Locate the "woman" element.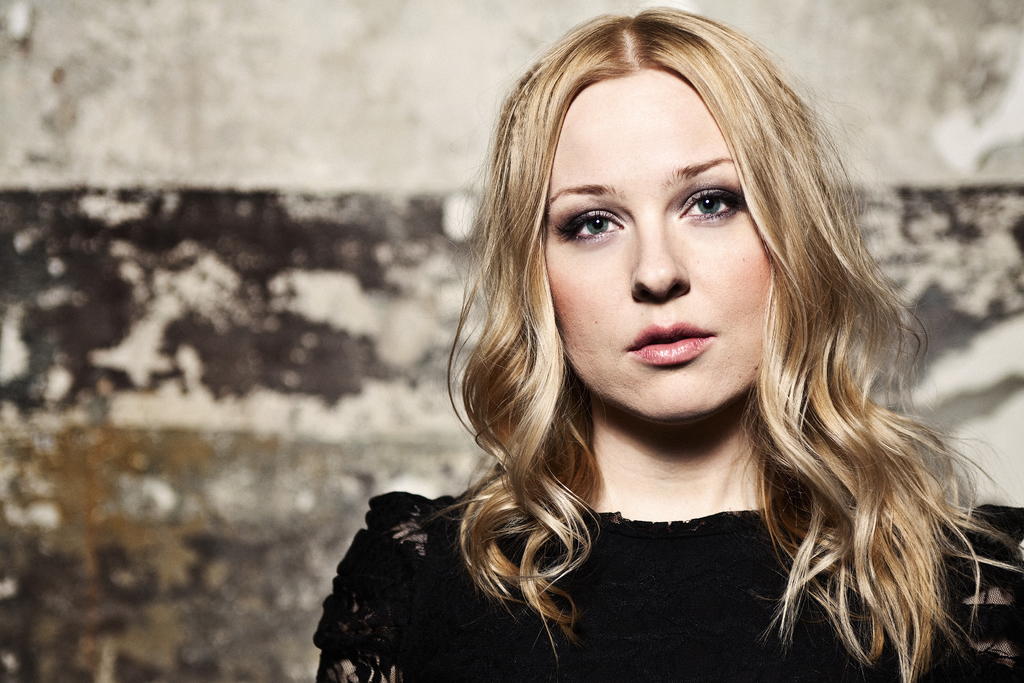
Element bbox: 337 19 1009 662.
